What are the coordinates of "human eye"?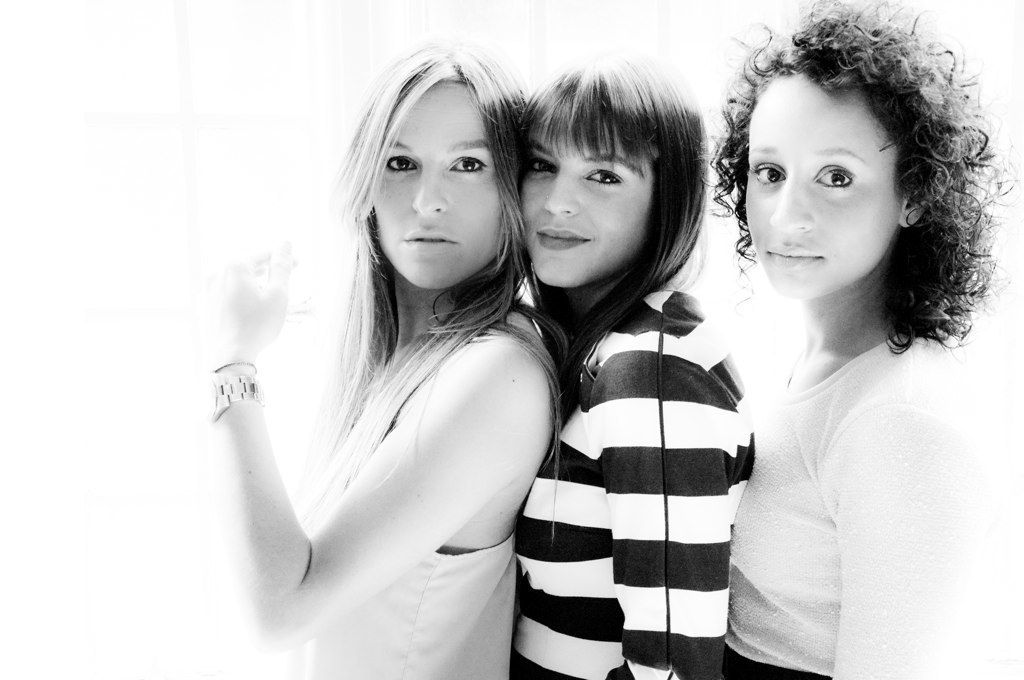
crop(586, 166, 622, 188).
